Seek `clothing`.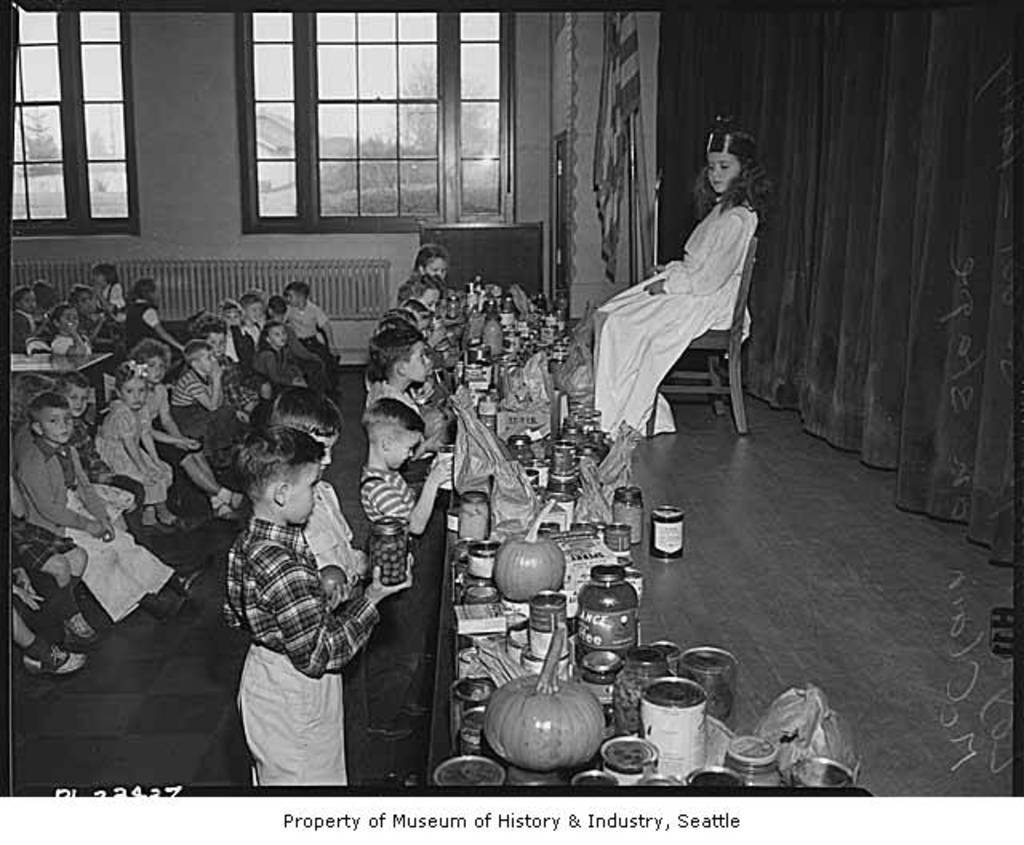
bbox(576, 155, 779, 455).
